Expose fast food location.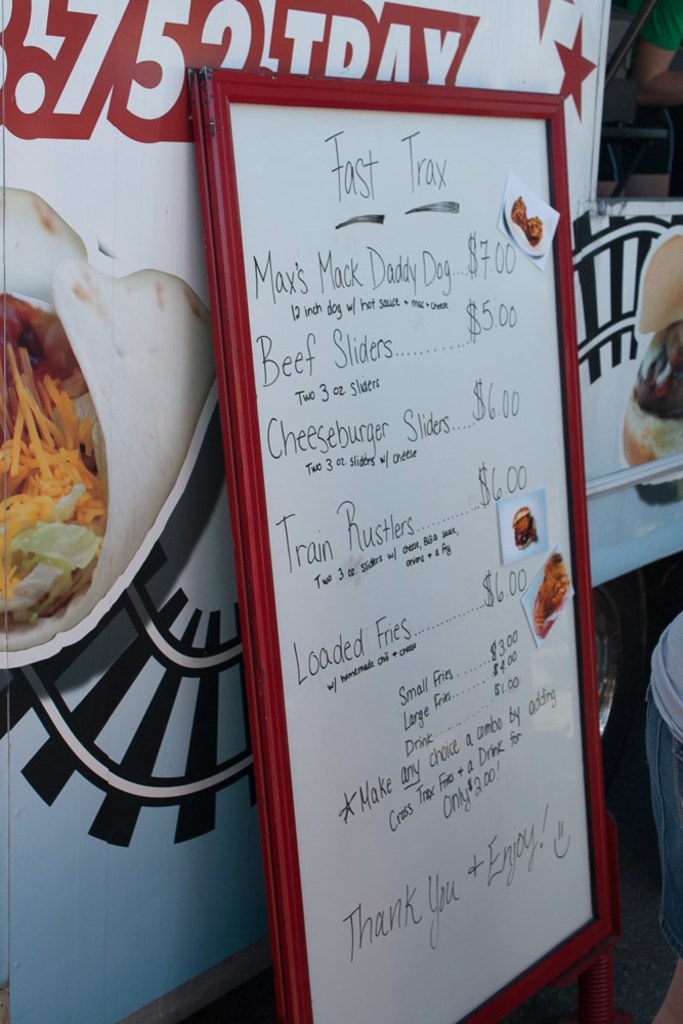
Exposed at l=0, t=176, r=229, b=666.
